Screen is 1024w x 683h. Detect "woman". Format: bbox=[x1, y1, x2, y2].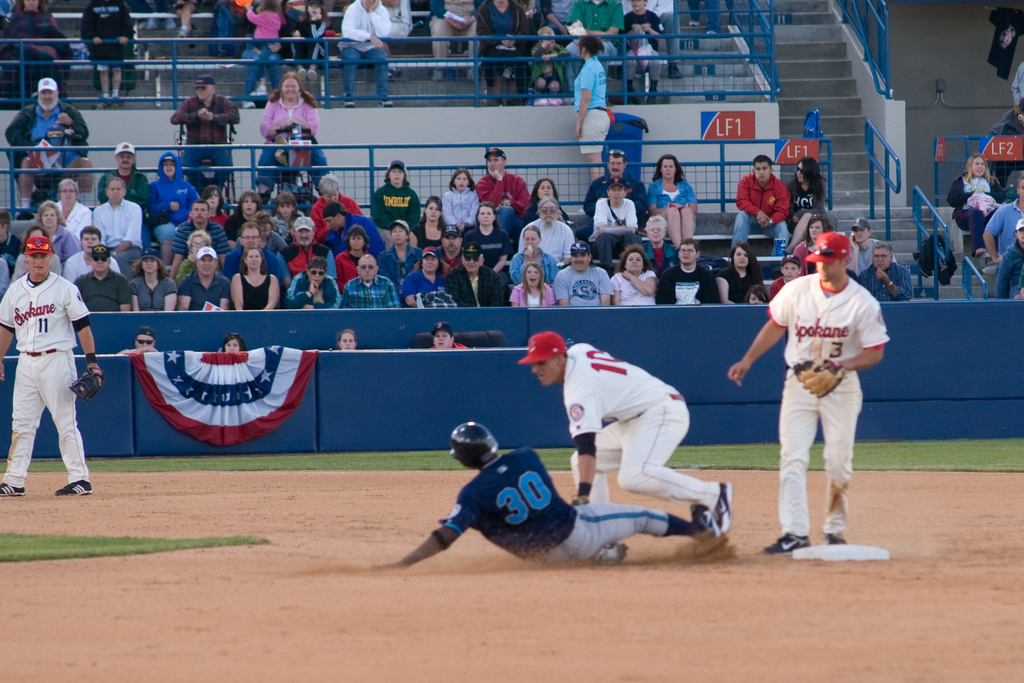
bbox=[938, 157, 1005, 255].
